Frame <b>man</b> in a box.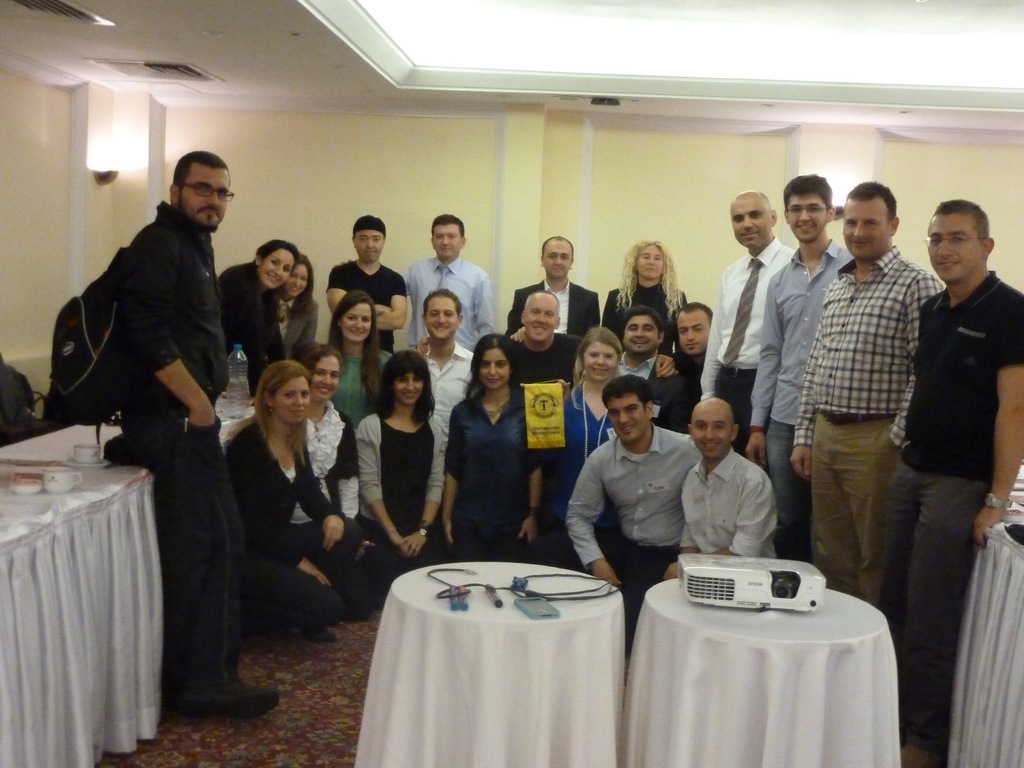
[x1=563, y1=373, x2=697, y2=646].
